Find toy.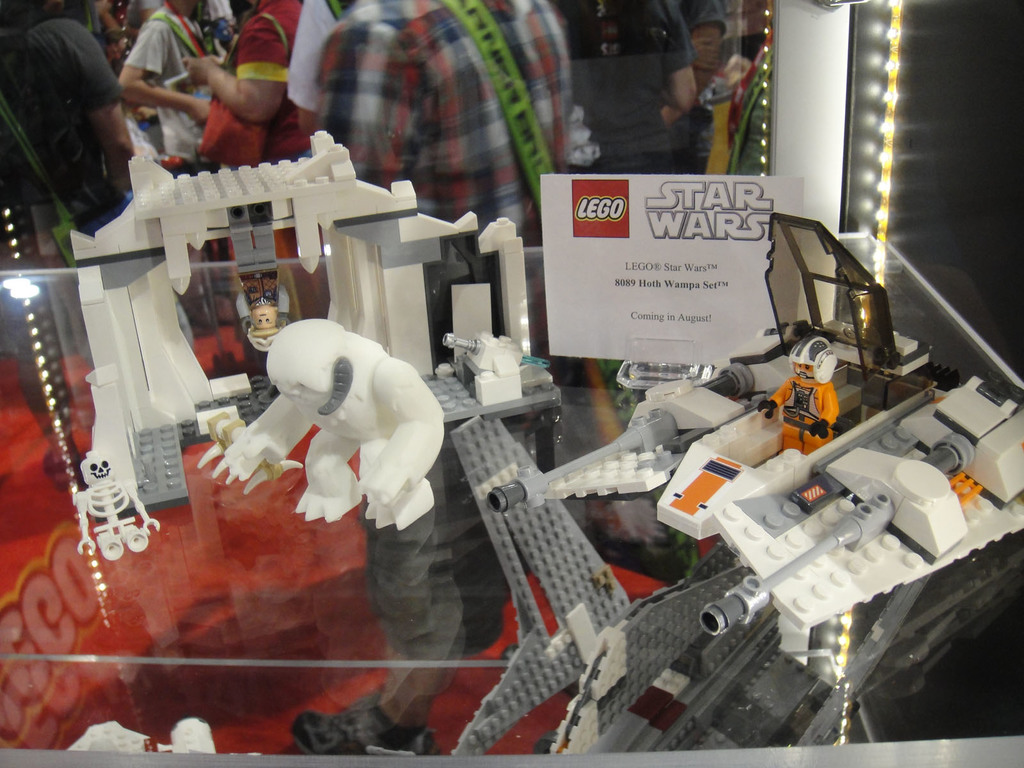
(68,716,257,758).
